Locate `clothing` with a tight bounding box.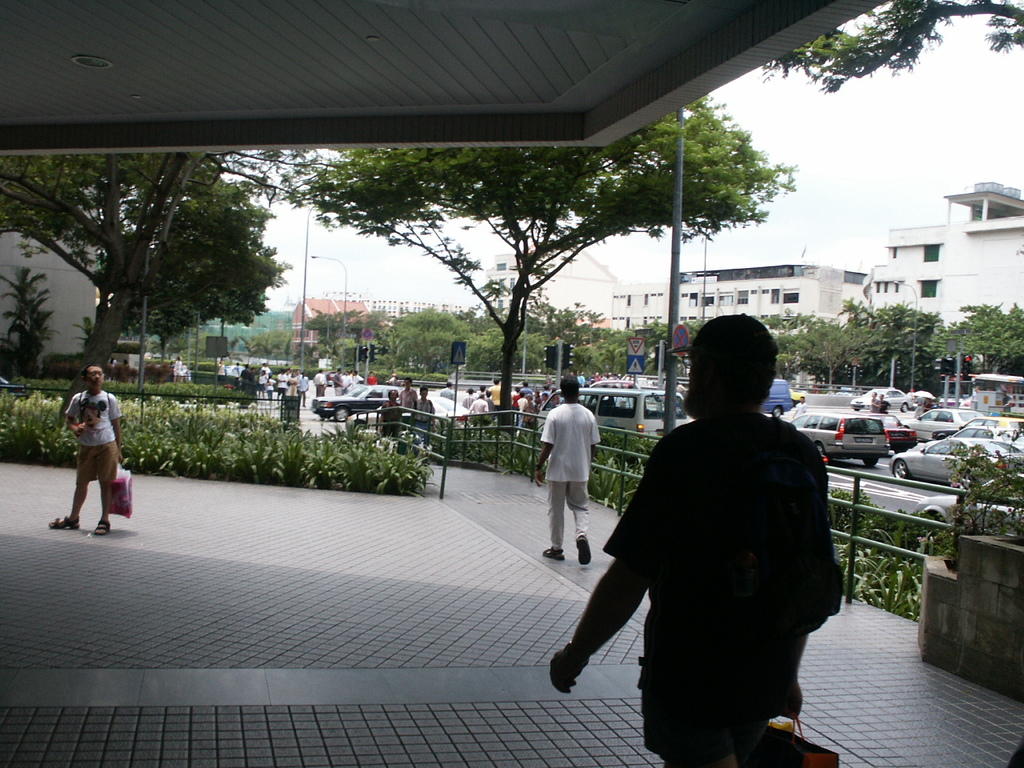
413/392/438/432.
